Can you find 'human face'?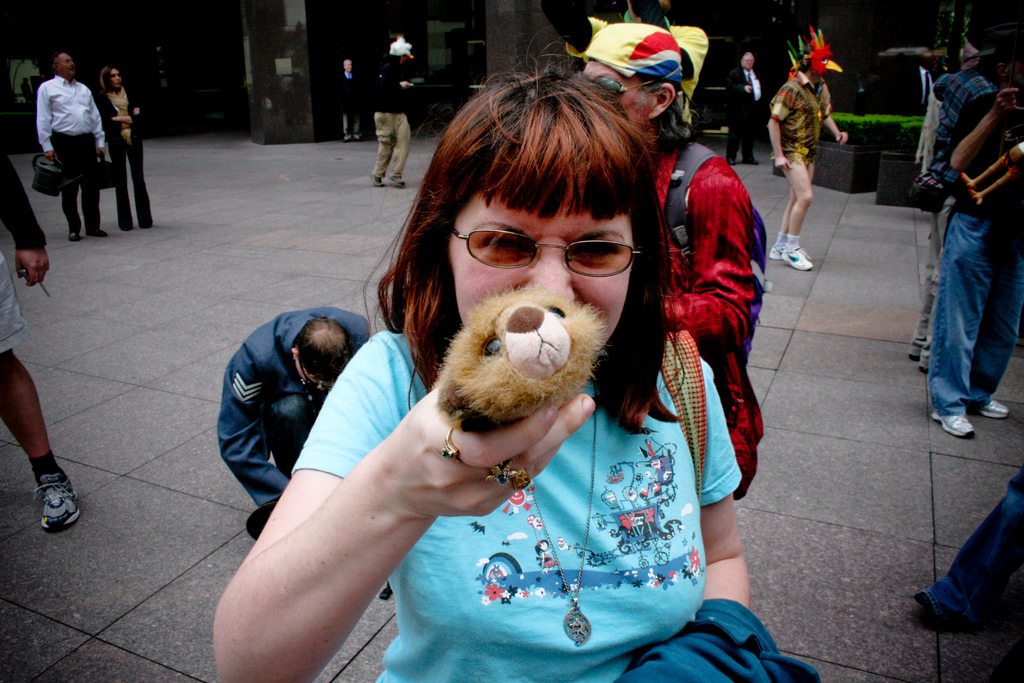
Yes, bounding box: 111 68 120 86.
